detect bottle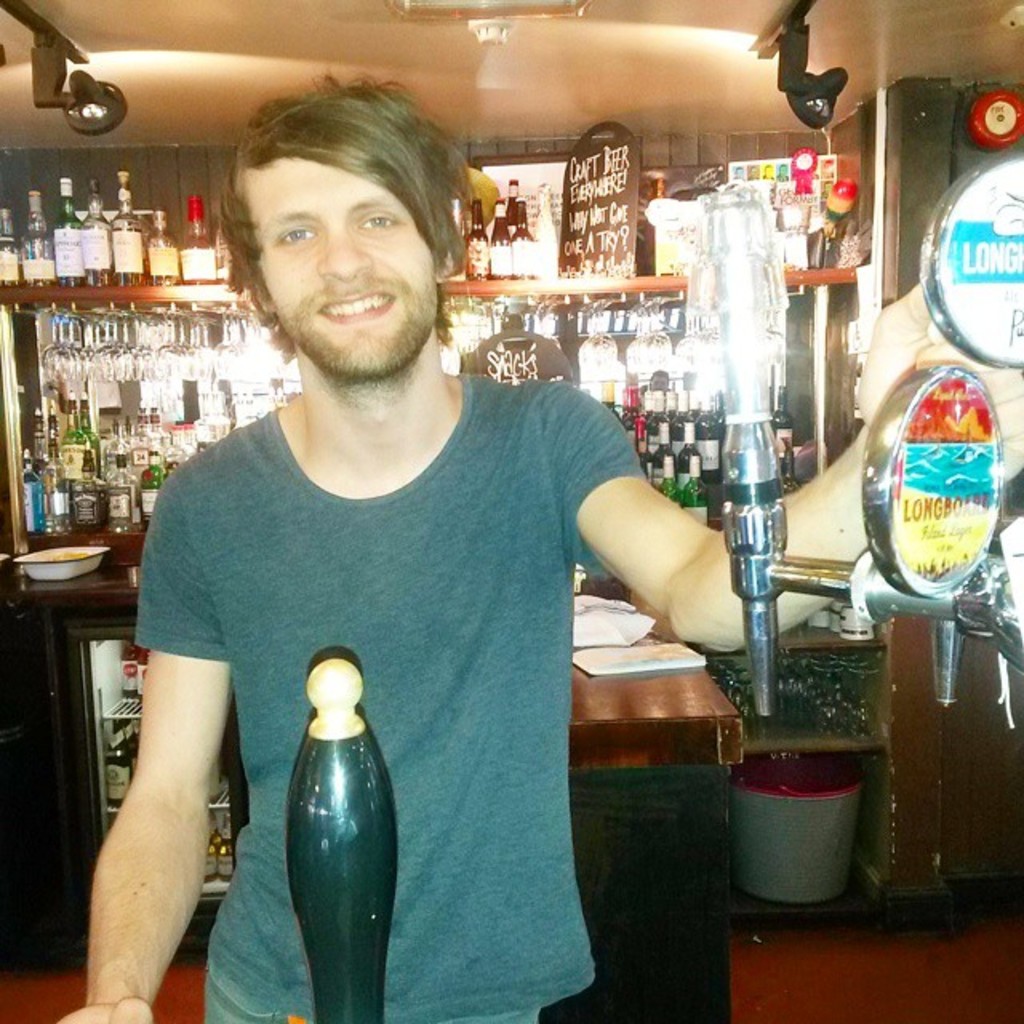
[left=213, top=218, right=232, bottom=282]
